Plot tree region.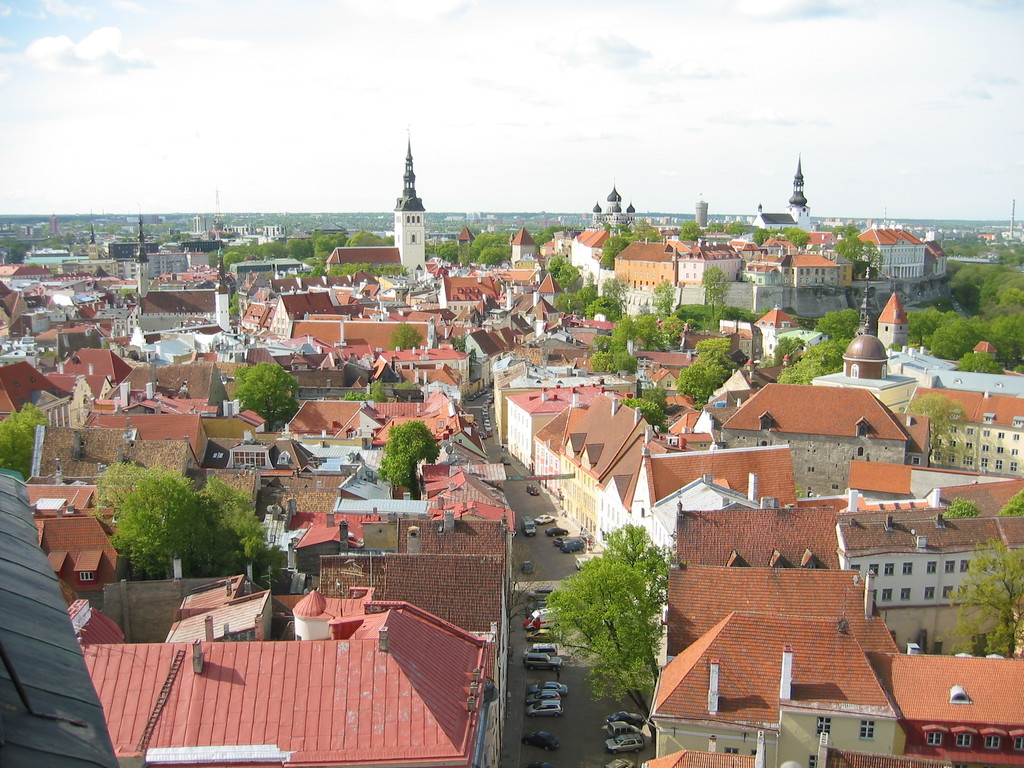
Plotted at {"x1": 646, "y1": 275, "x2": 678, "y2": 323}.
